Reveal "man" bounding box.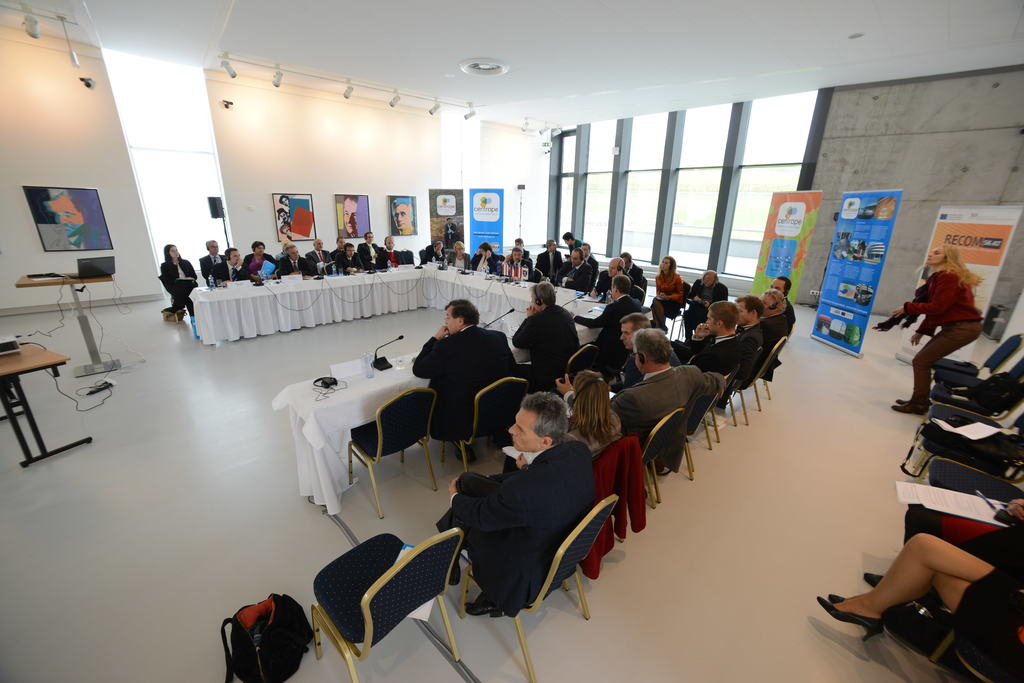
Revealed: box=[403, 305, 521, 463].
